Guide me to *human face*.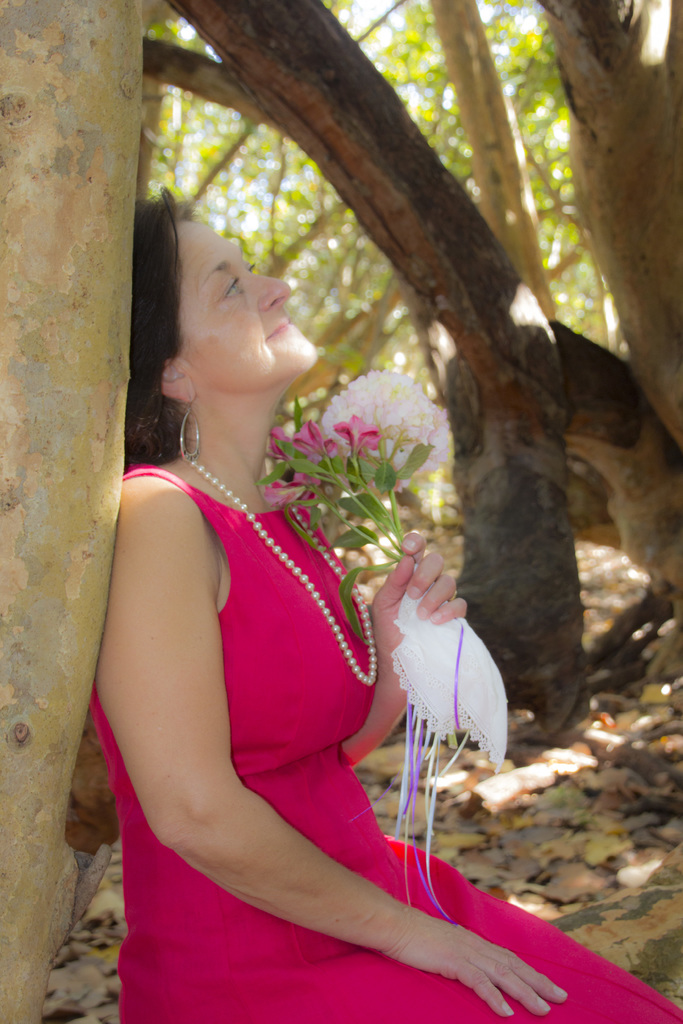
Guidance: region(176, 221, 318, 397).
